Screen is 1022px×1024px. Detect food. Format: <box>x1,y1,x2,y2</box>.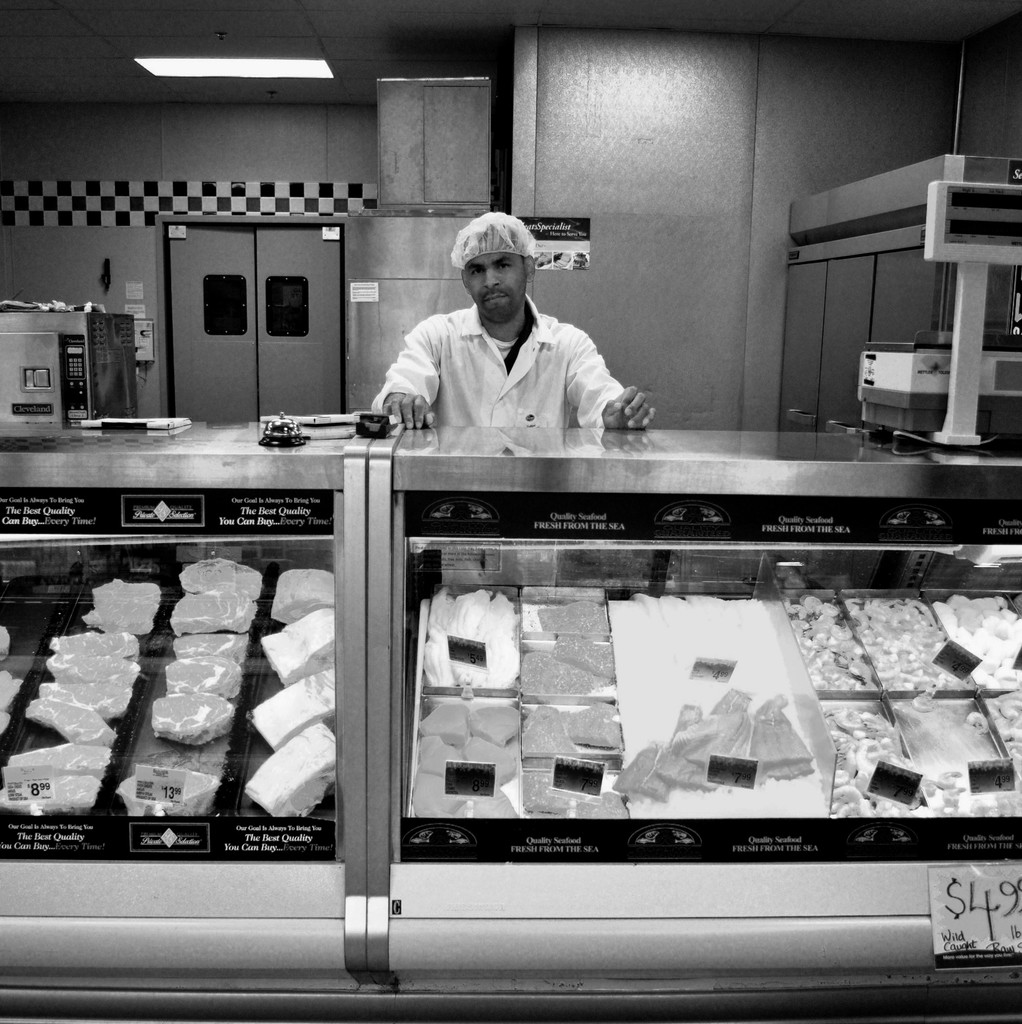
<box>829,703,925,819</box>.
